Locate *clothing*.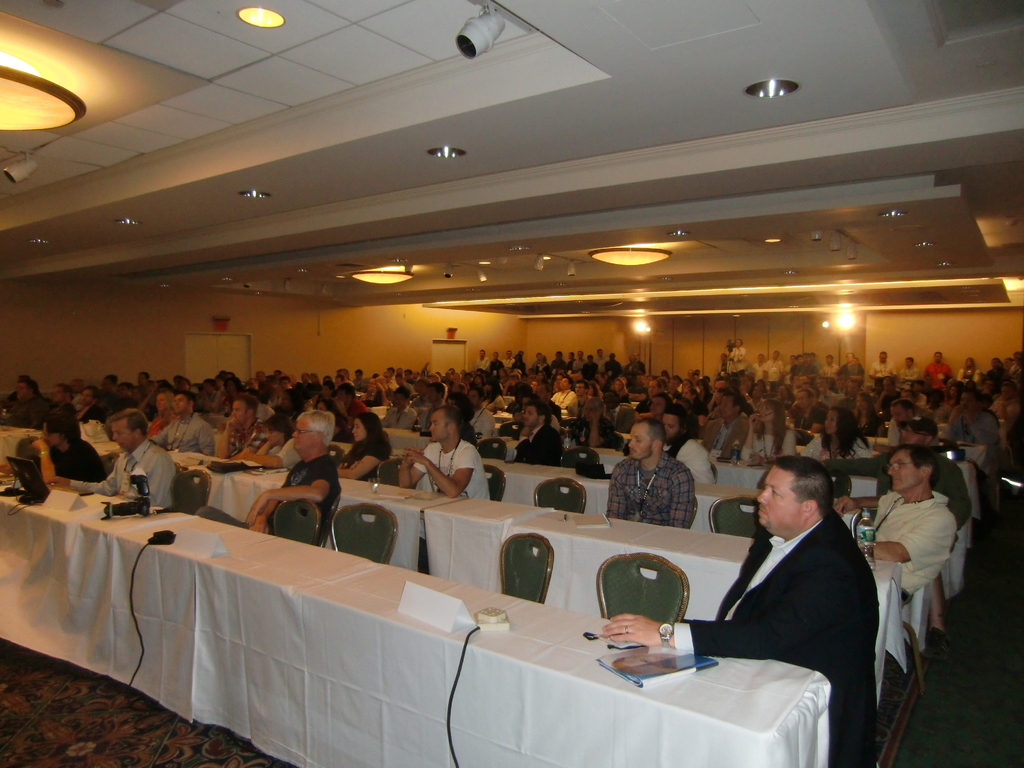
Bounding box: 218, 415, 271, 458.
